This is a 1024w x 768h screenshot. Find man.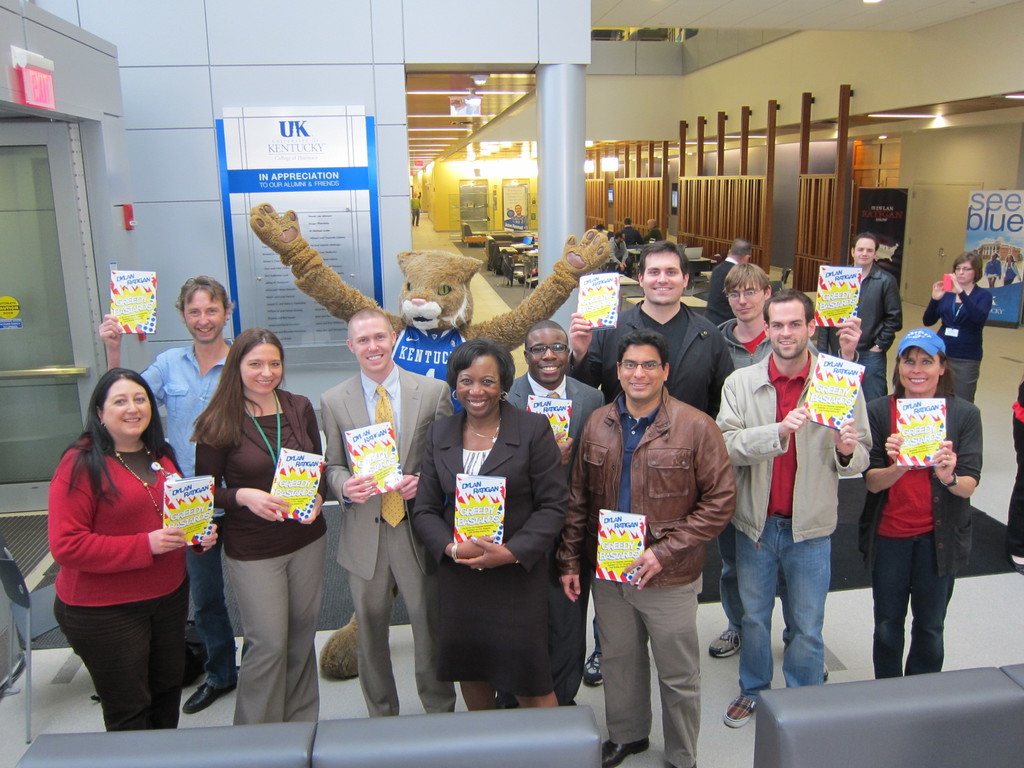
Bounding box: [614,220,642,272].
